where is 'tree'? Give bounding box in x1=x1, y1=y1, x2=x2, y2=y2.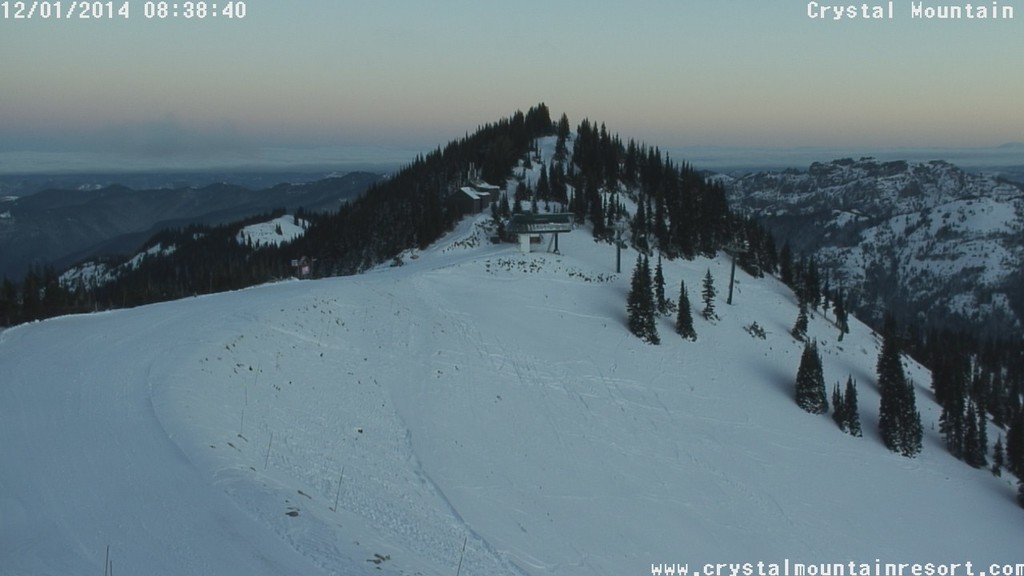
x1=794, y1=330, x2=830, y2=414.
